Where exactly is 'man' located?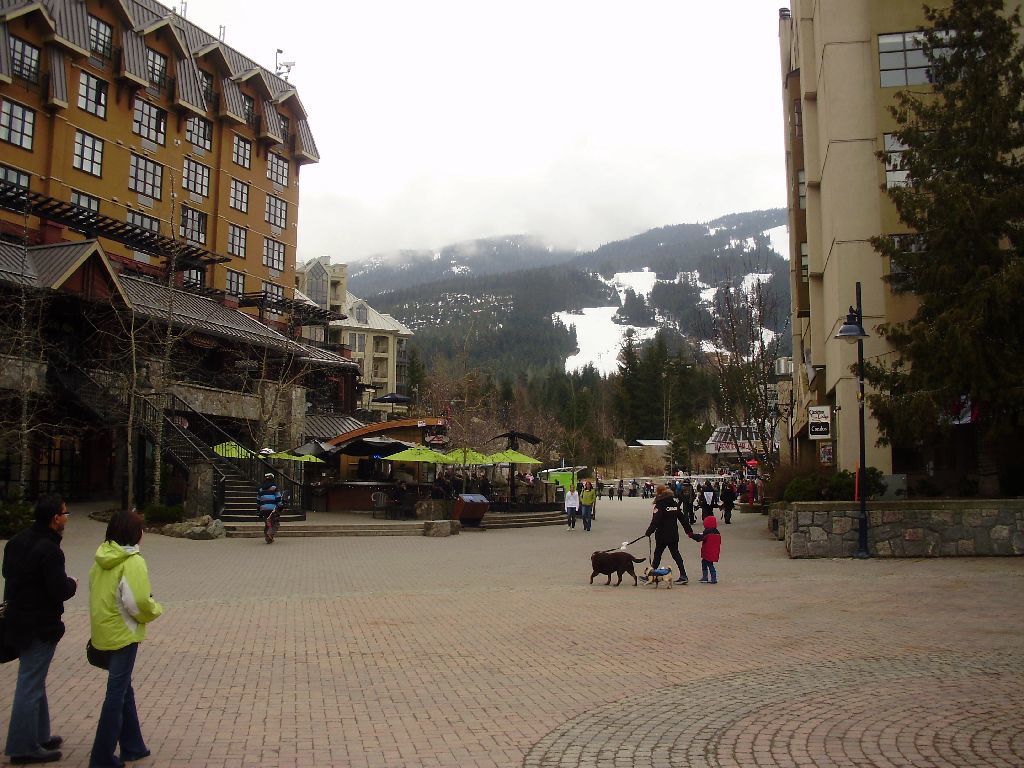
Its bounding box is x1=737 y1=478 x2=745 y2=498.
